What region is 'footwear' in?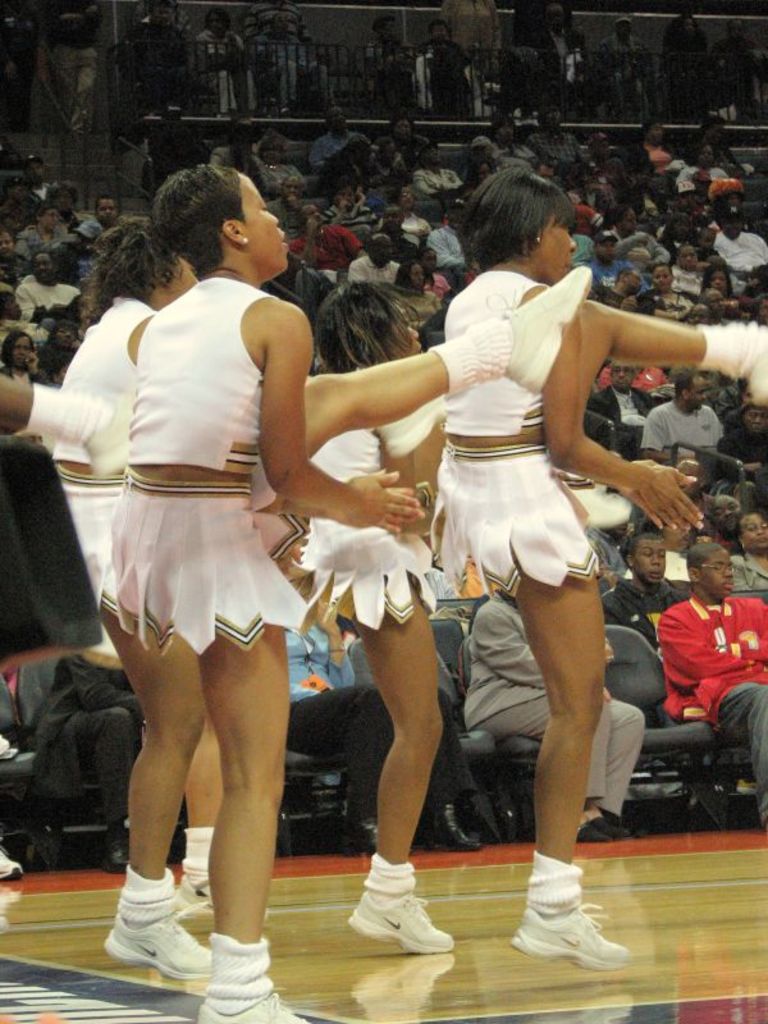
[left=358, top=815, right=380, bottom=851].
